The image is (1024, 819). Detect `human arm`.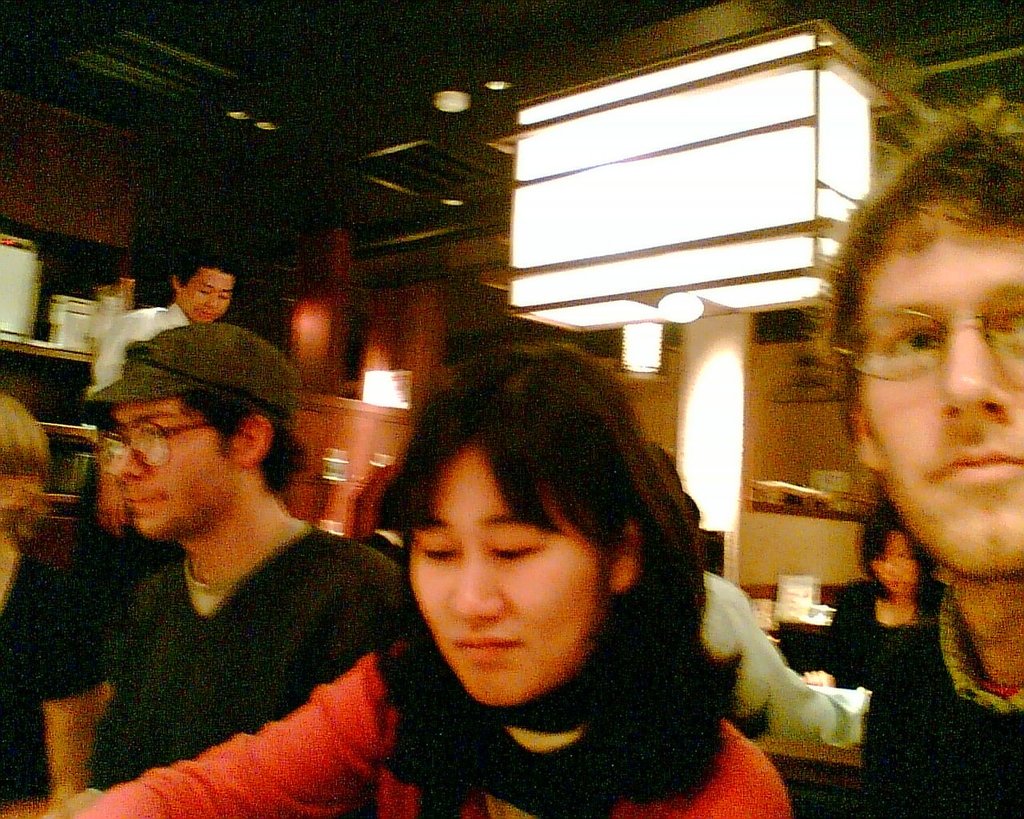
Detection: region(78, 659, 388, 816).
